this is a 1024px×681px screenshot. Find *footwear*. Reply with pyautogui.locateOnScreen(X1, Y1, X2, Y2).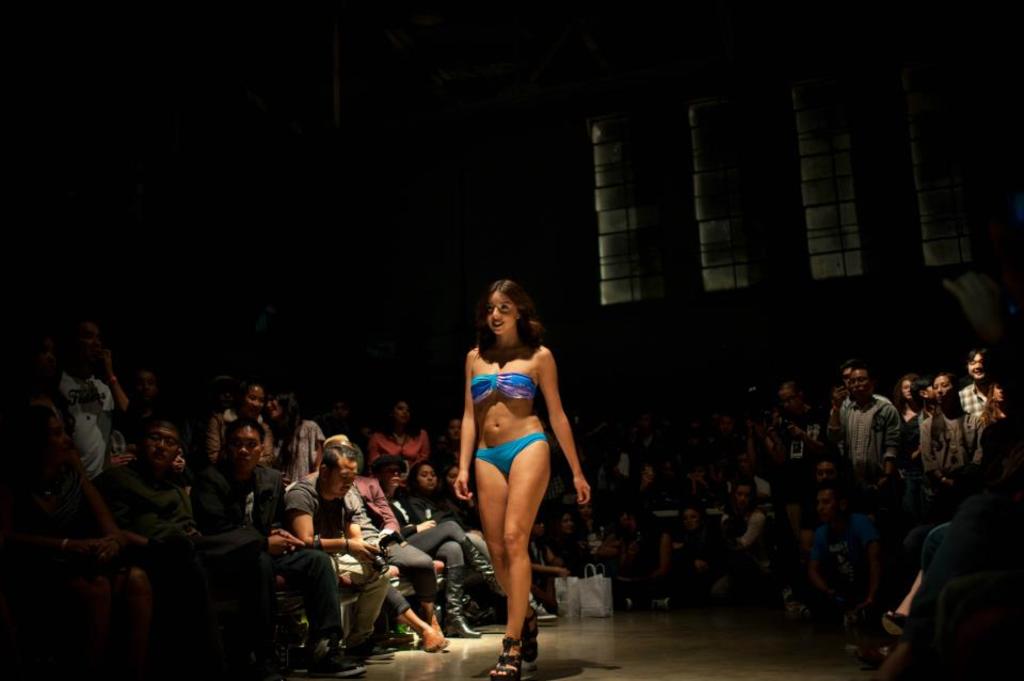
pyautogui.locateOnScreen(309, 650, 369, 678).
